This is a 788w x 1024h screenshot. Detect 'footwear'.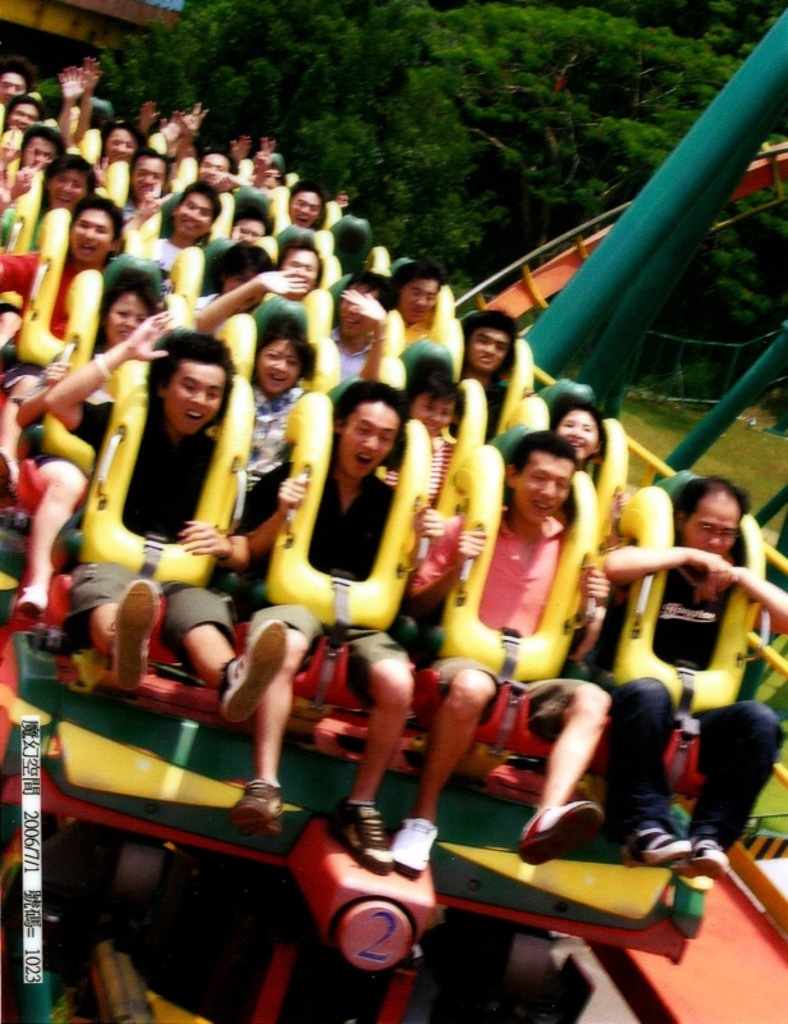
bbox=(394, 817, 444, 881).
